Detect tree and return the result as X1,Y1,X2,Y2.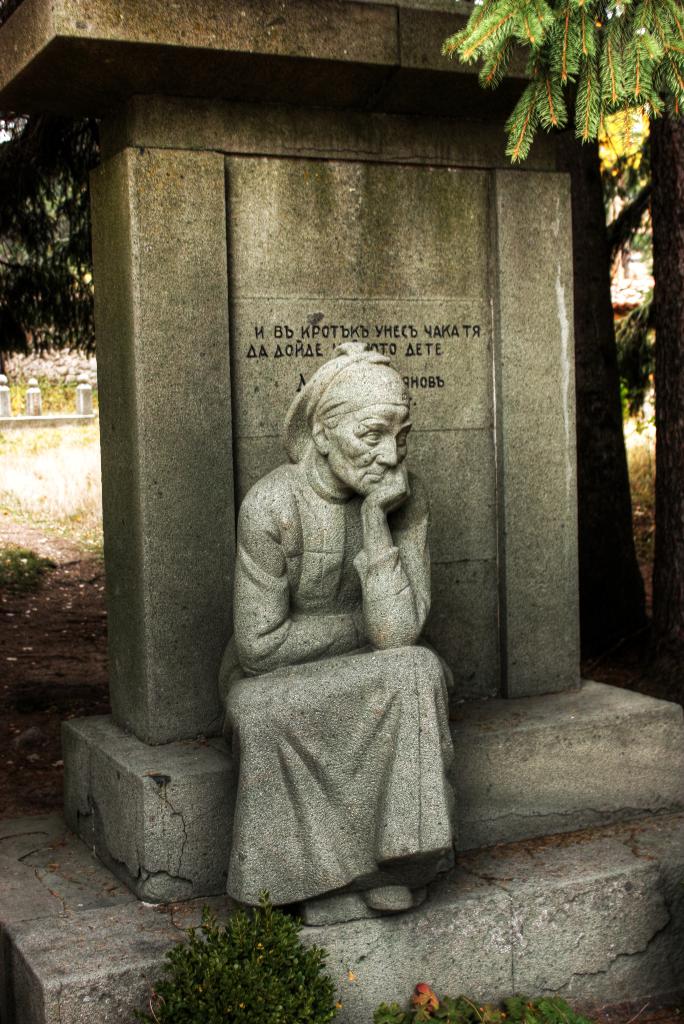
132,888,347,1023.
